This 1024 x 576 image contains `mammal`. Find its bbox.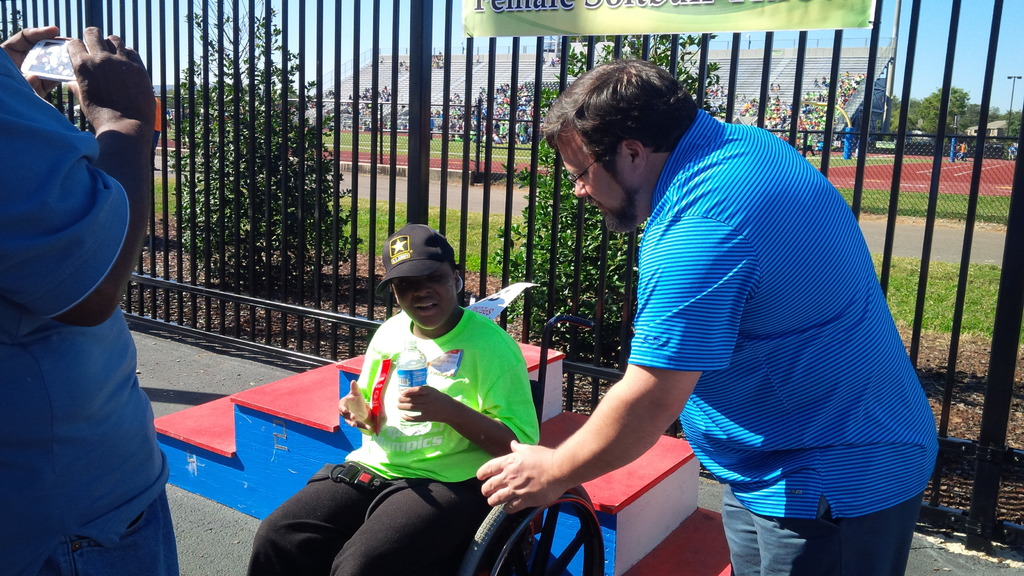
crop(379, 54, 385, 63).
